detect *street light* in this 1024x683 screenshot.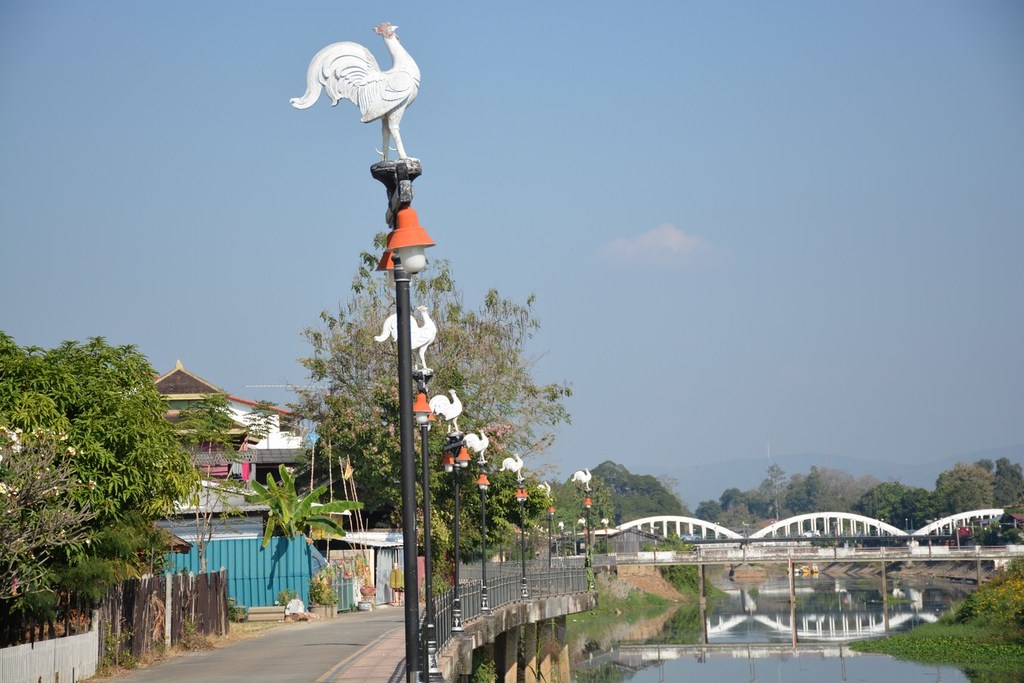
Detection: select_region(460, 427, 498, 613).
